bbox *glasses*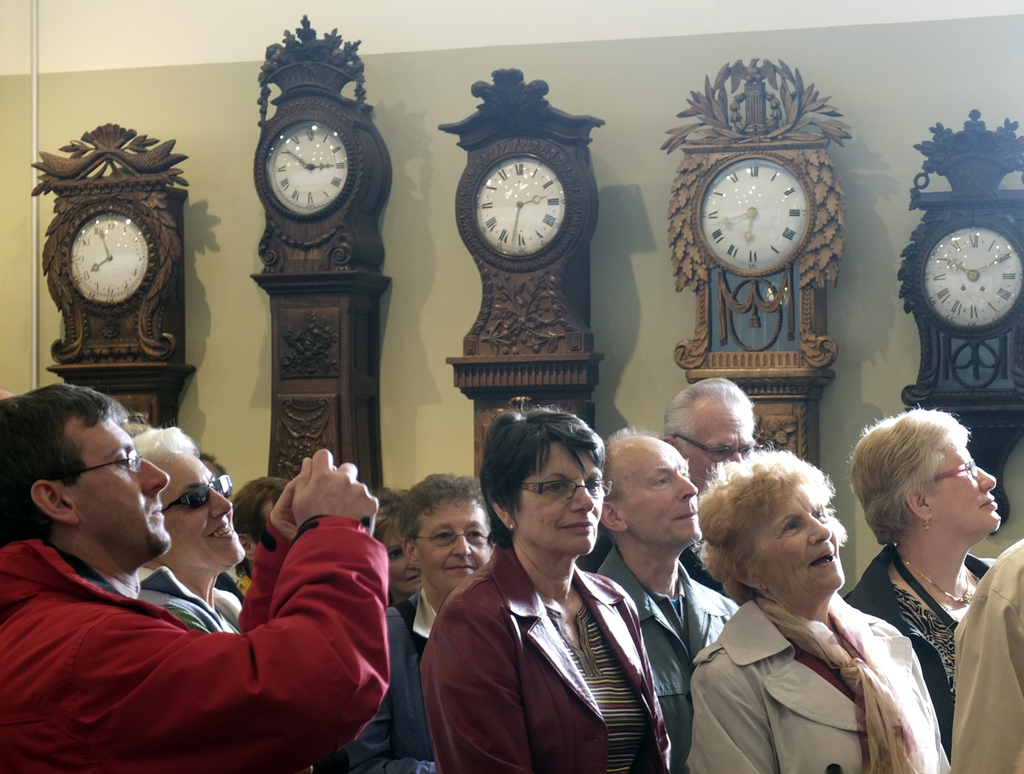
934/454/982/492
